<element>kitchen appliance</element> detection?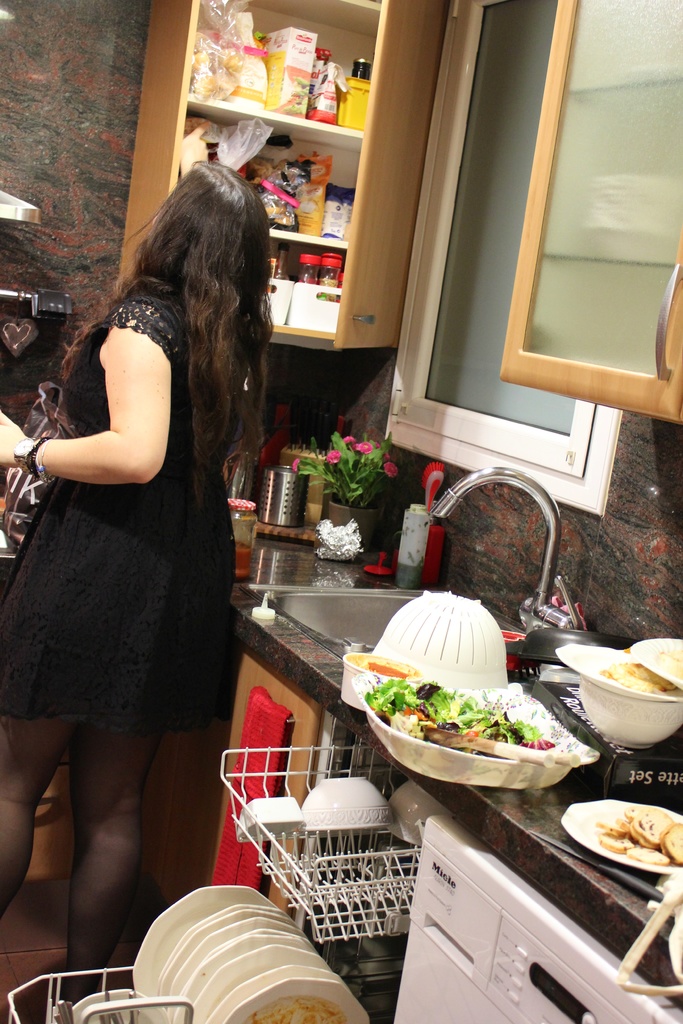
crop(0, 963, 154, 1023)
